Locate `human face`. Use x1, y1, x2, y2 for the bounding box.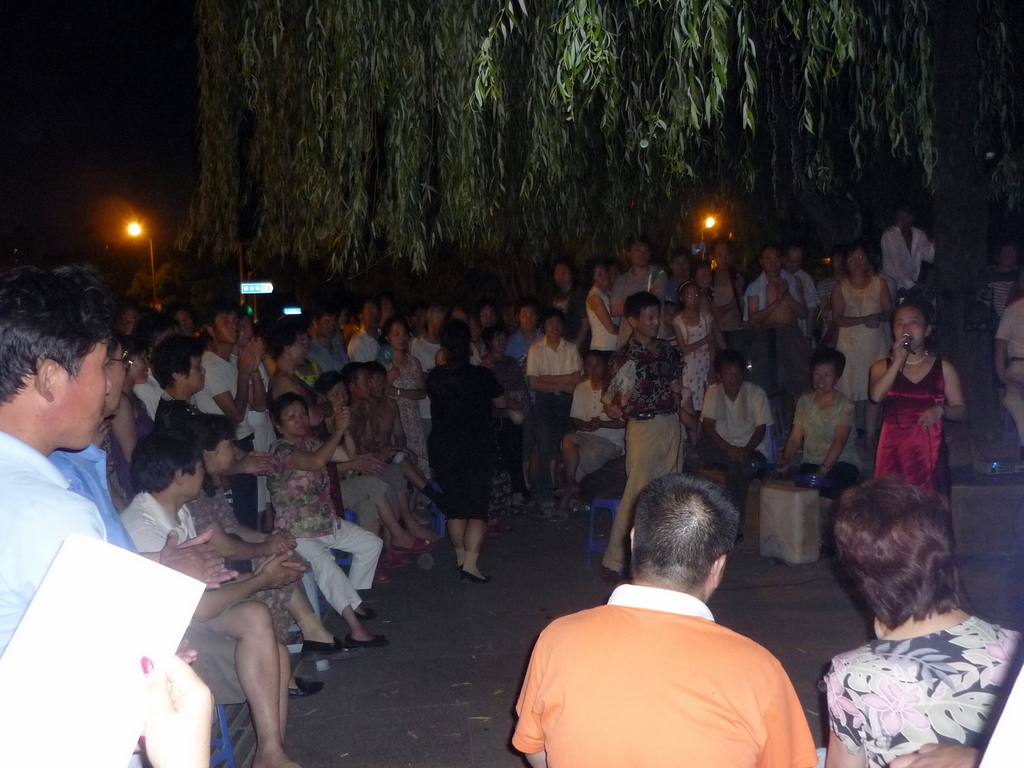
180, 463, 195, 502.
